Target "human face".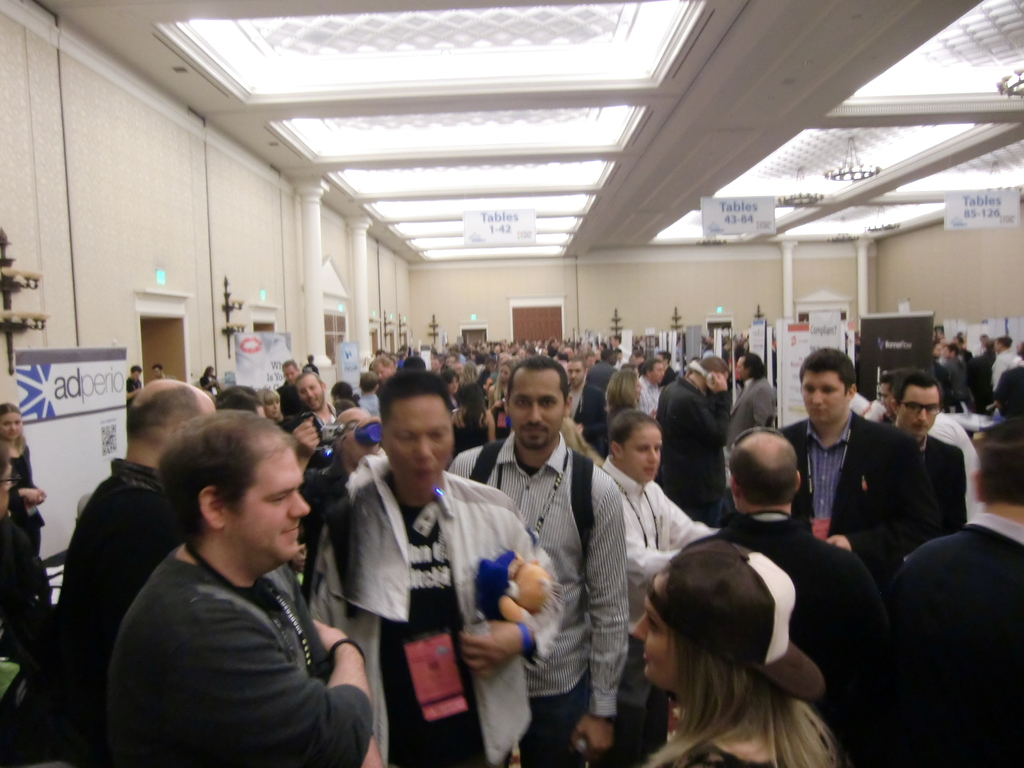
Target region: box(371, 361, 390, 381).
